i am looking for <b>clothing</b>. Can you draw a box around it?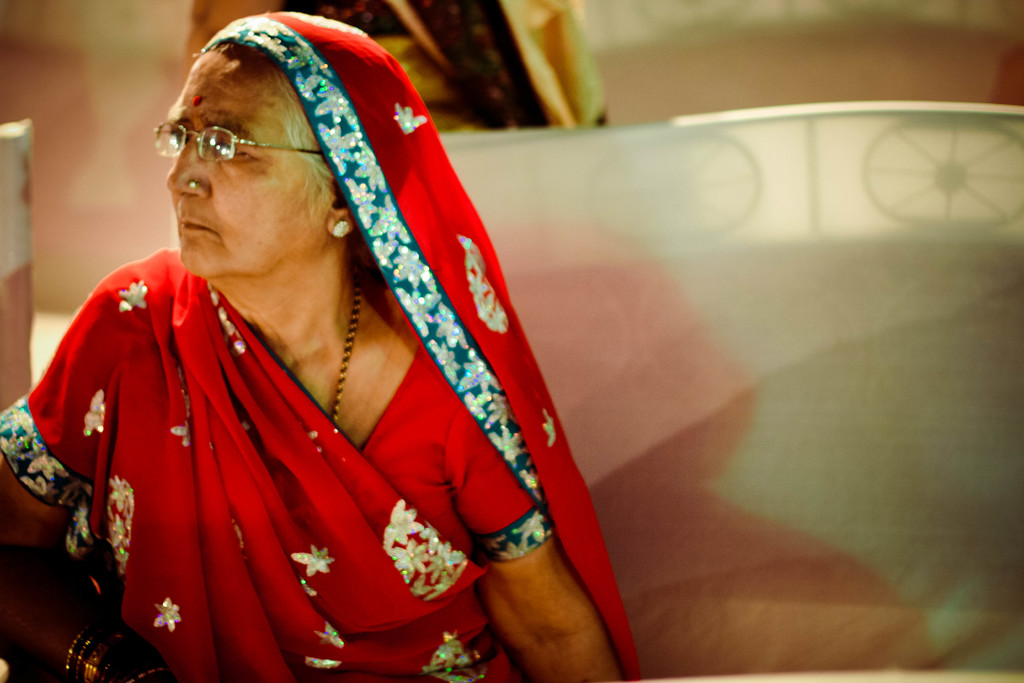
Sure, the bounding box is 0/8/640/682.
